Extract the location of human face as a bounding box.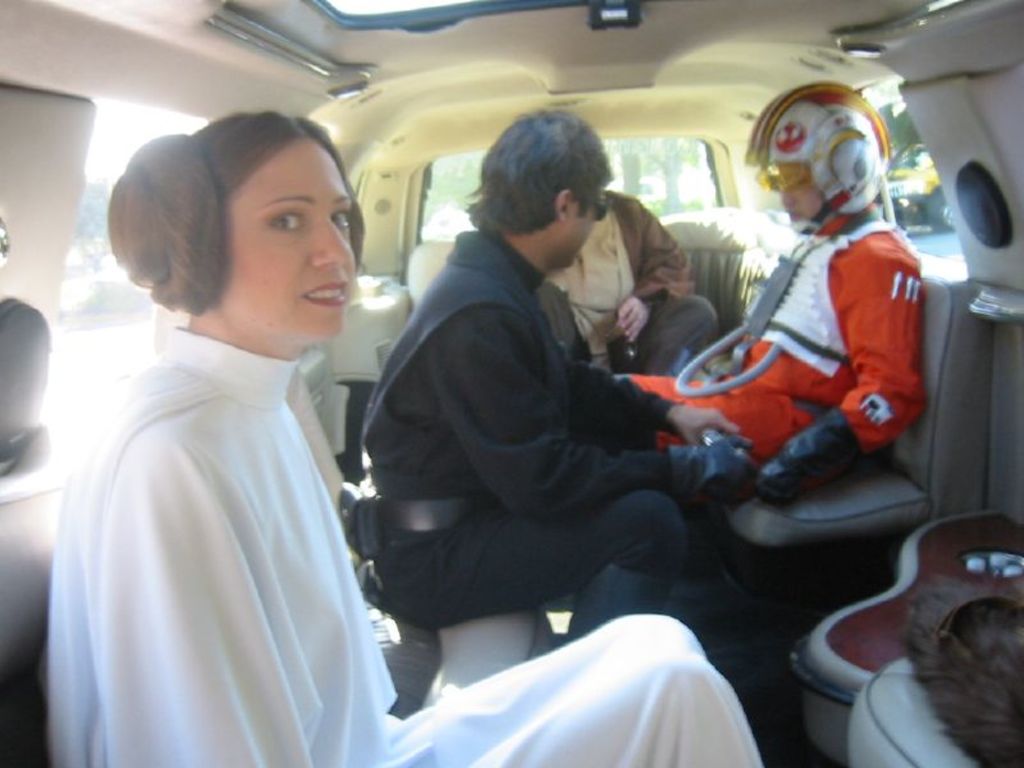
[219, 137, 355, 335].
